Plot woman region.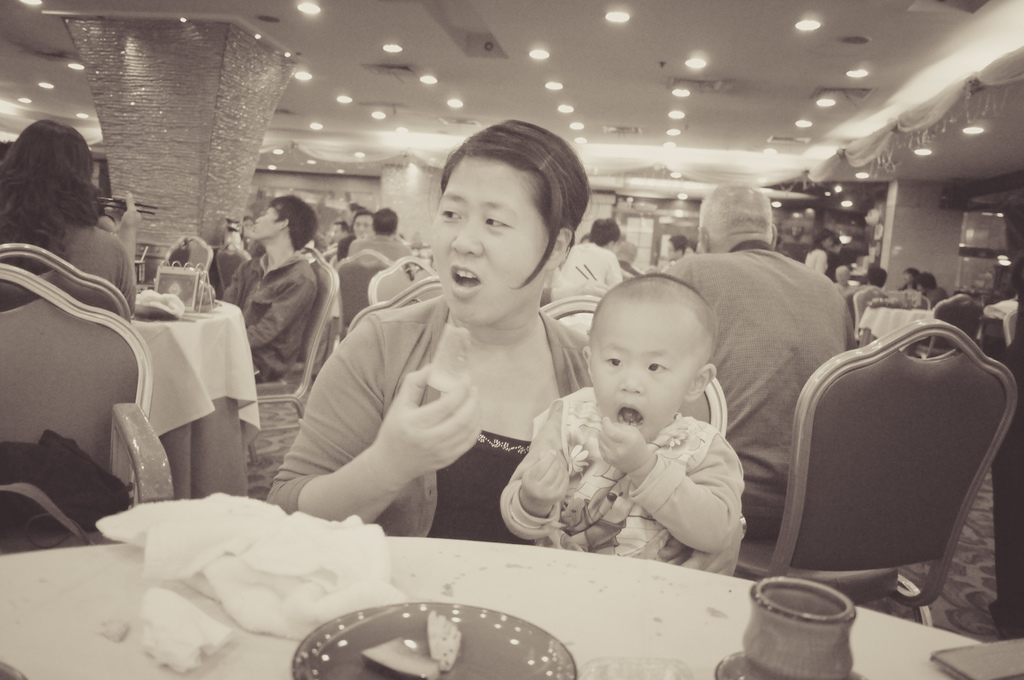
Plotted at bbox=(0, 109, 145, 330).
